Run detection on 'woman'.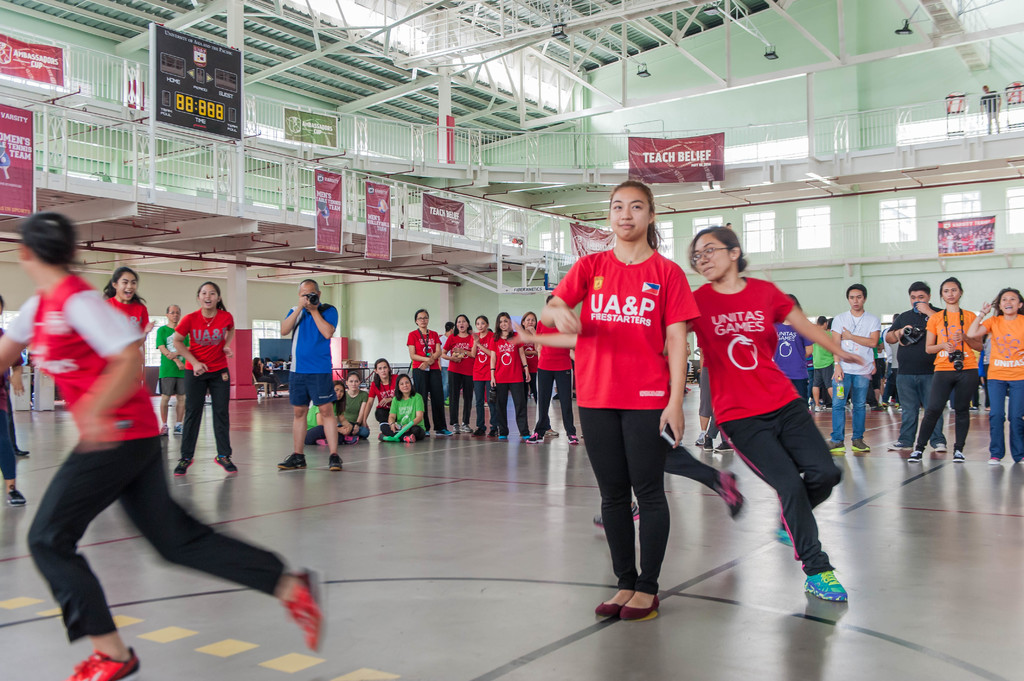
Result: (x1=516, y1=308, x2=541, y2=441).
